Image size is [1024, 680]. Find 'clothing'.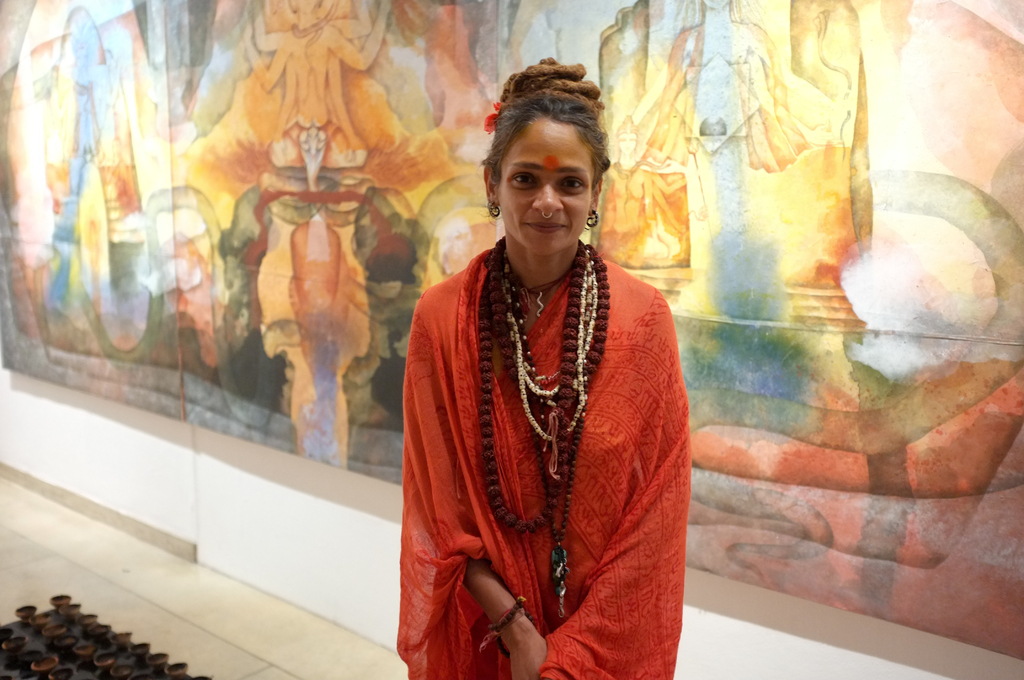
select_region(391, 57, 707, 679).
